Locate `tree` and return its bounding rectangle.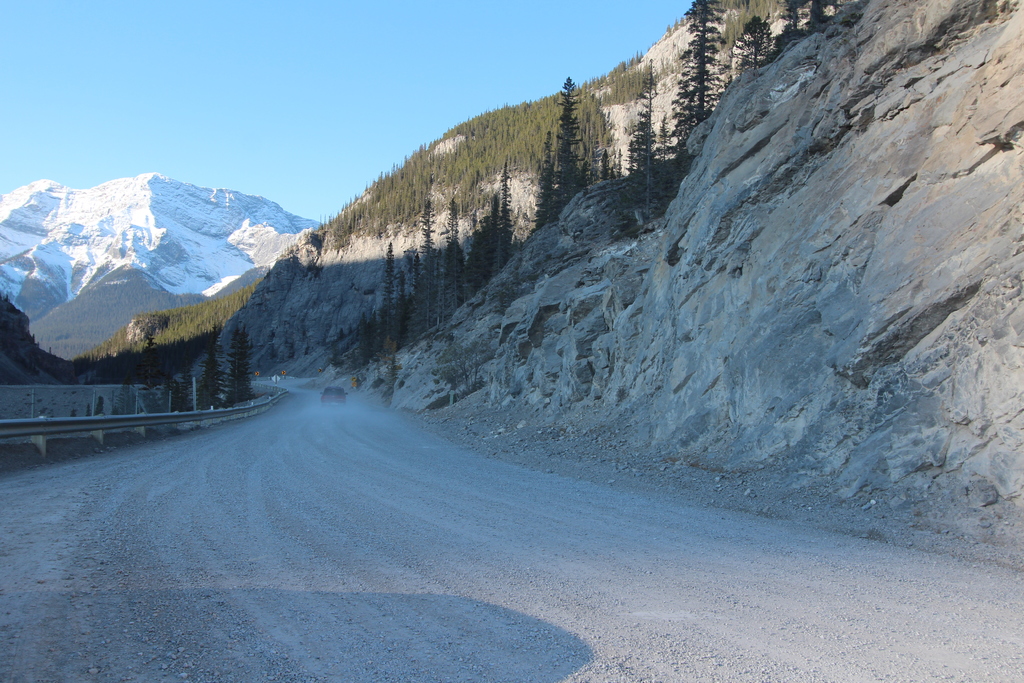
Rect(547, 66, 598, 187).
